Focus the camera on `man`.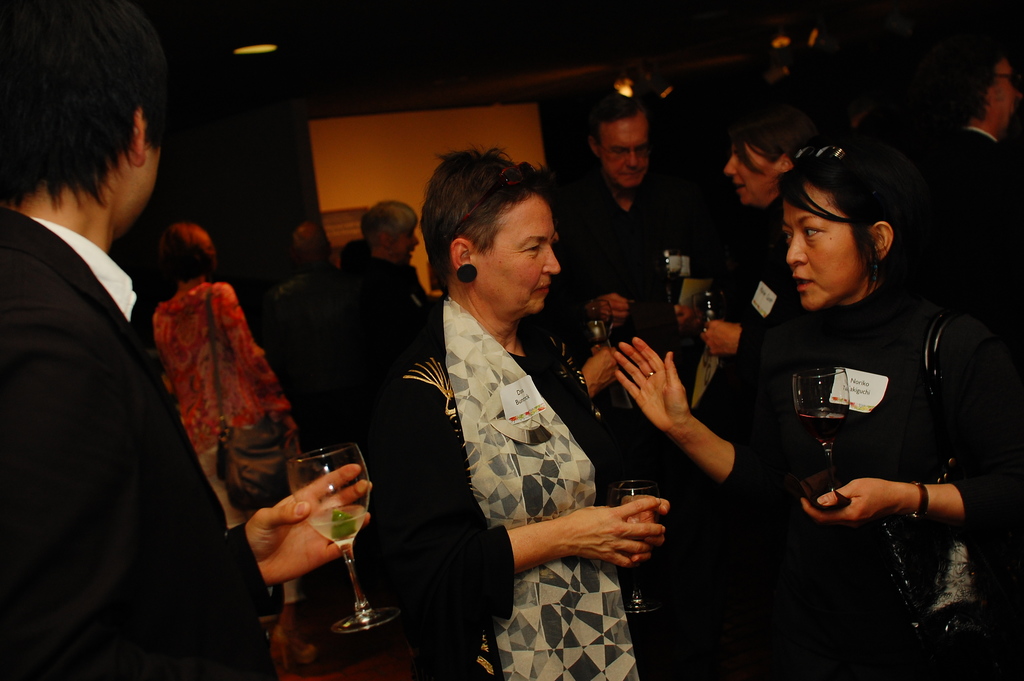
Focus region: (571, 104, 698, 321).
